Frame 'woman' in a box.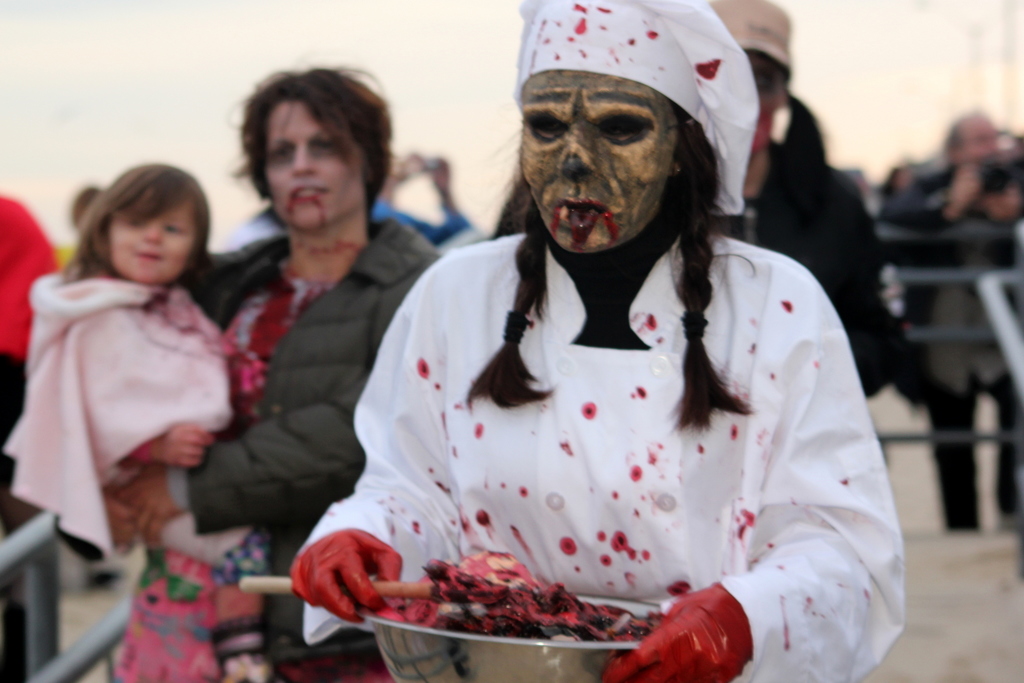
x1=287 y1=38 x2=919 y2=668.
